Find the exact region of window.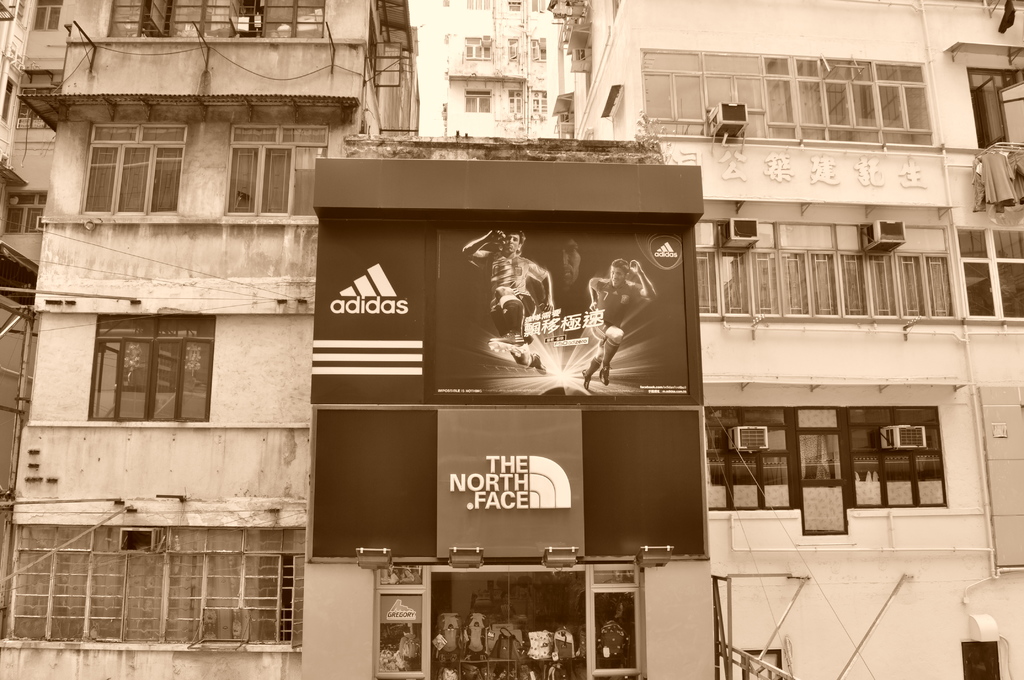
Exact region: x1=224 y1=127 x2=330 y2=213.
